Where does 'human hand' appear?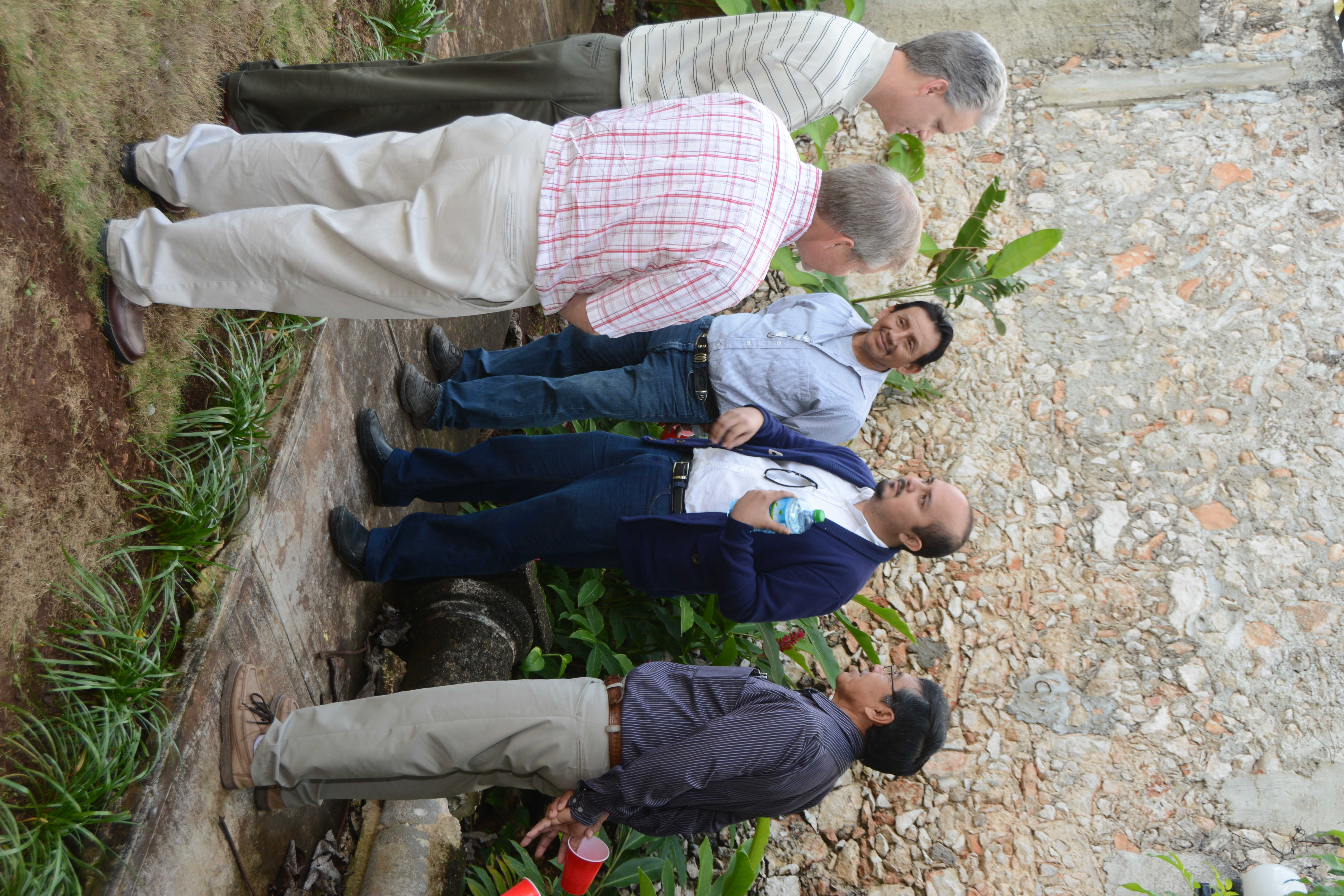
Appears at BBox(159, 91, 170, 100).
